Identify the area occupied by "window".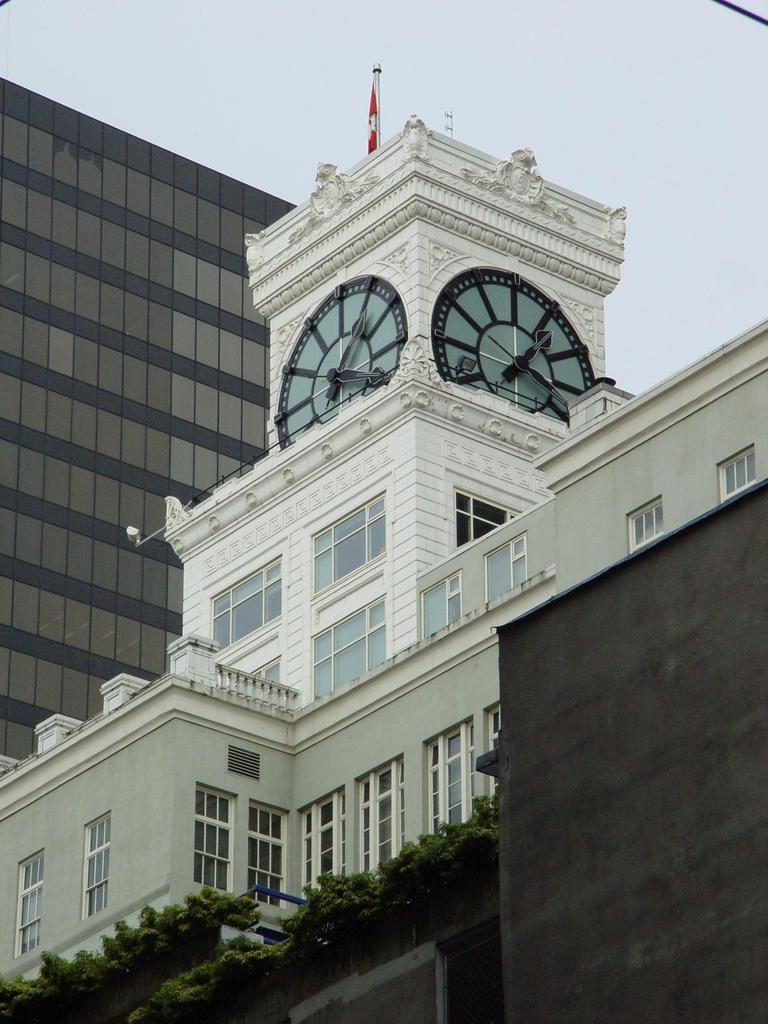
Area: (left=487, top=706, right=499, bottom=808).
